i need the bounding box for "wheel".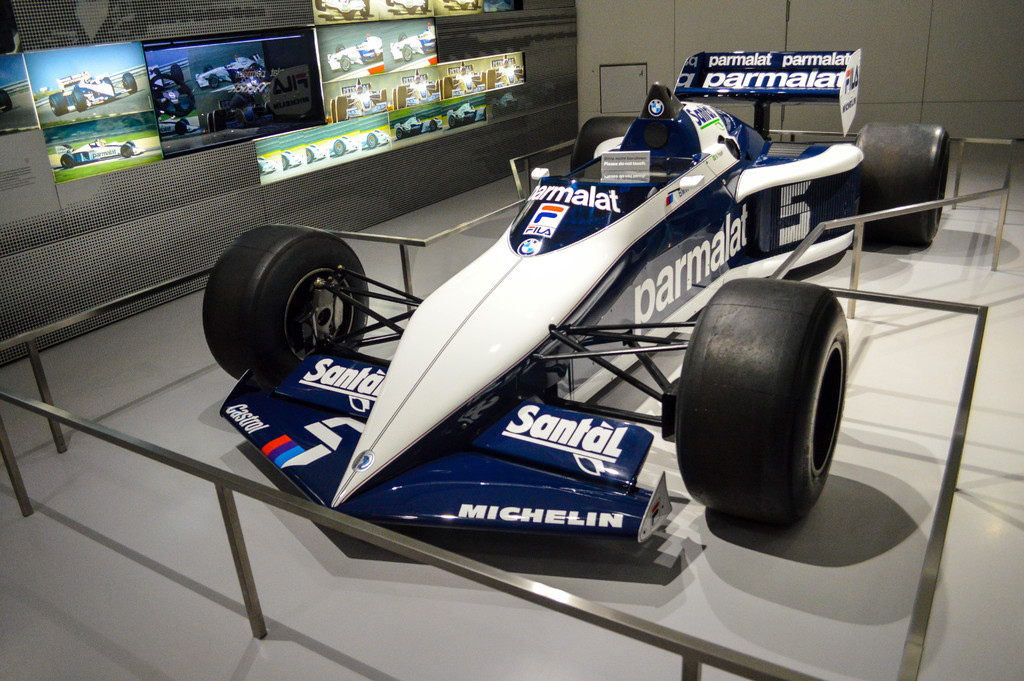
Here it is: 401:45:412:60.
